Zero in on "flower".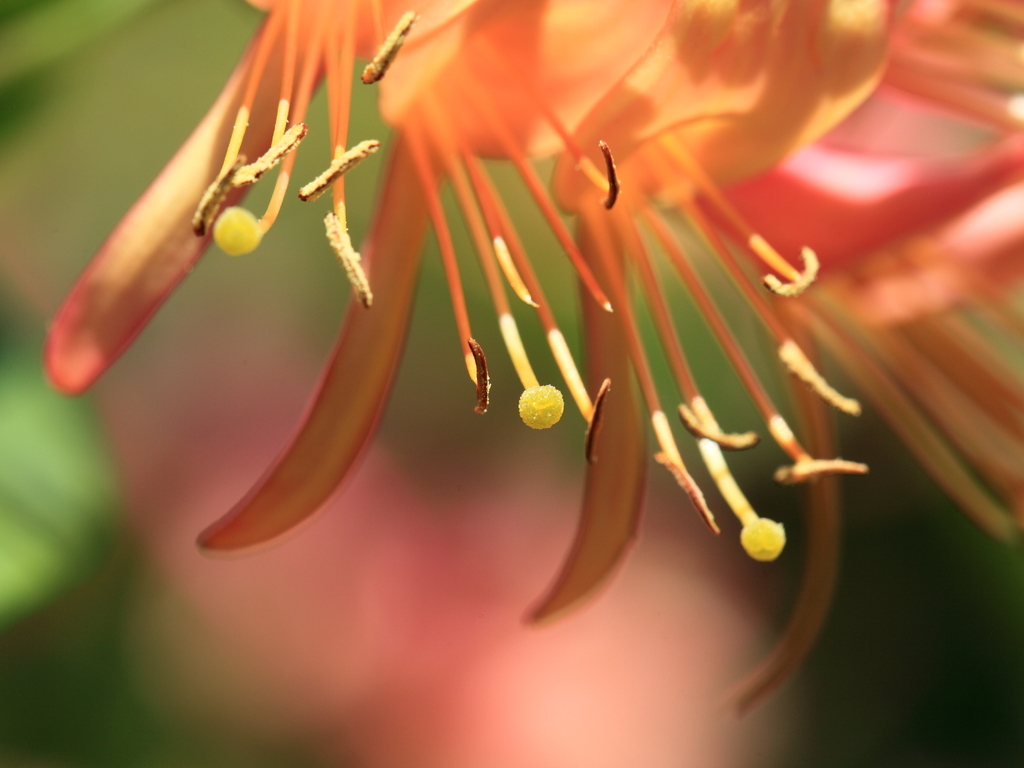
Zeroed in: bbox=(51, 0, 1023, 719).
